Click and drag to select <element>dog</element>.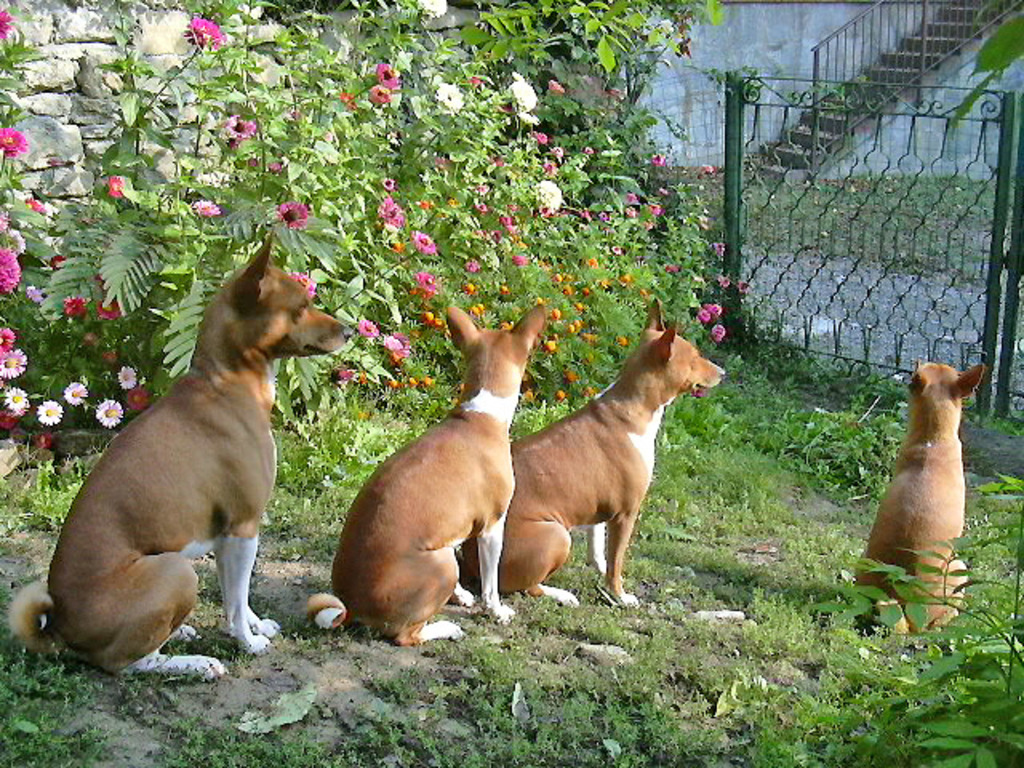
Selection: 326, 296, 547, 654.
